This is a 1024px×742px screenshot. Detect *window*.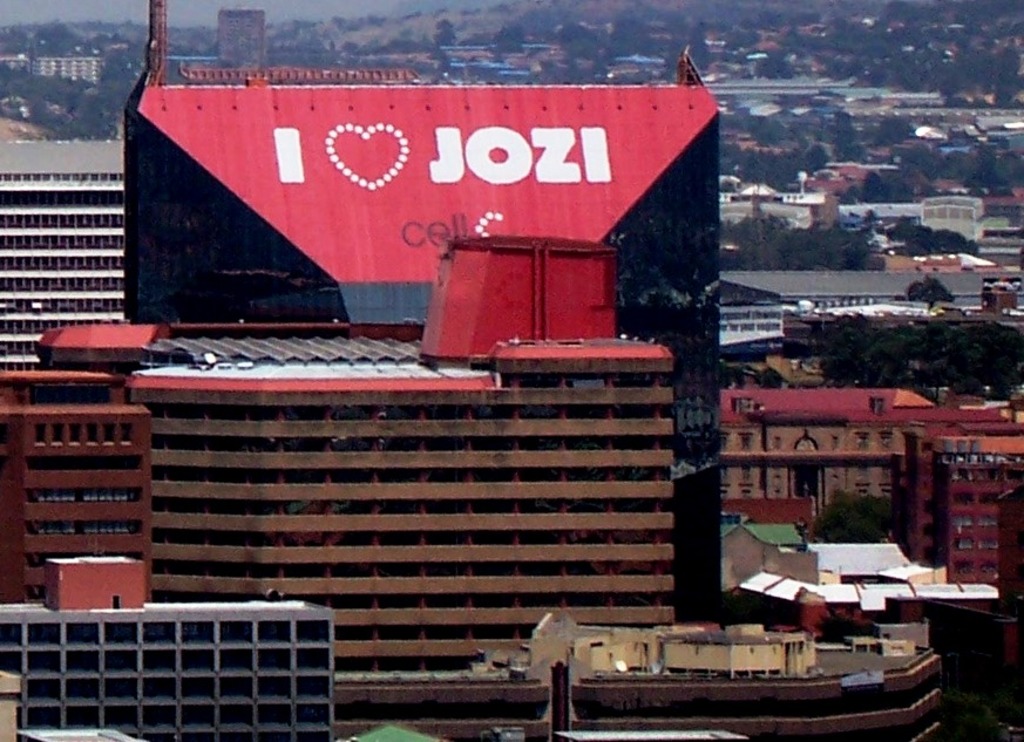
bbox=[979, 515, 997, 527].
